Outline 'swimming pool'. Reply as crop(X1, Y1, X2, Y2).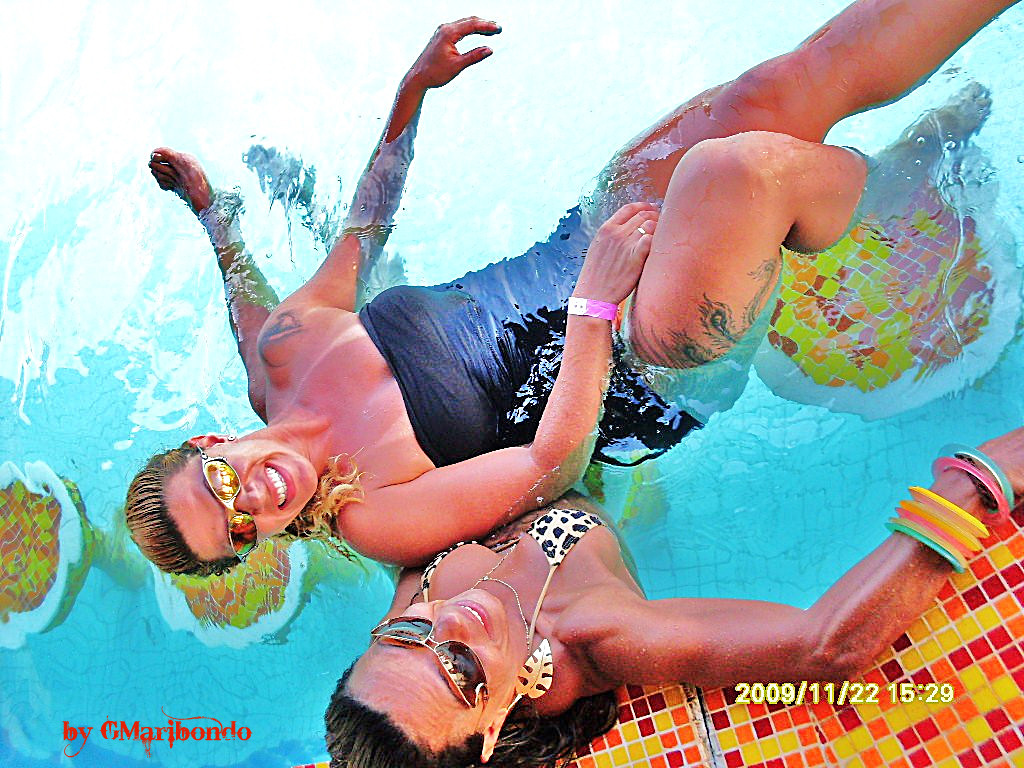
crop(0, 0, 1023, 767).
